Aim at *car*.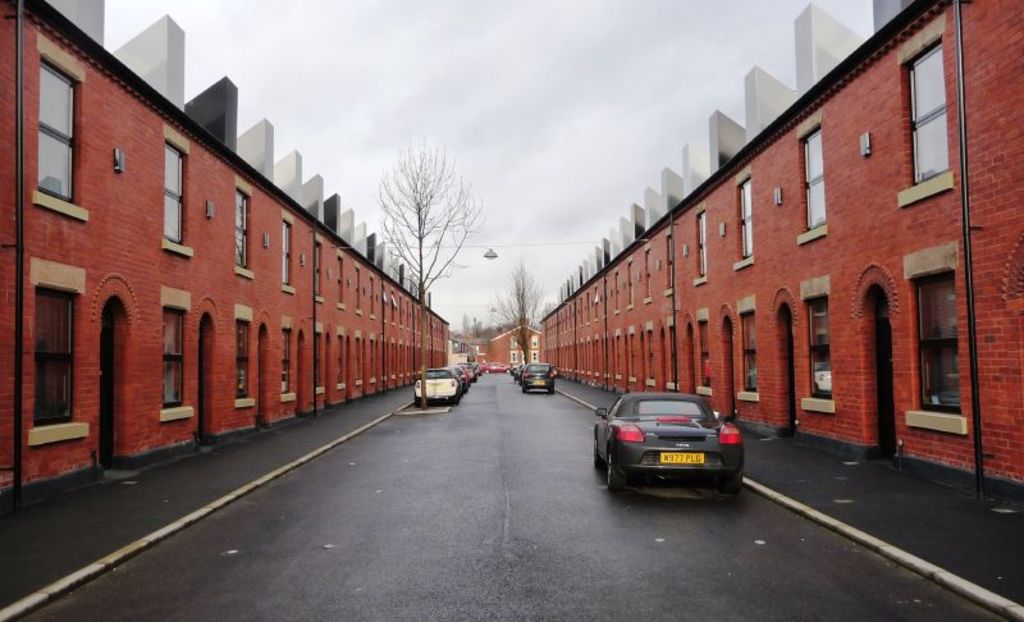
Aimed at (520,365,556,397).
